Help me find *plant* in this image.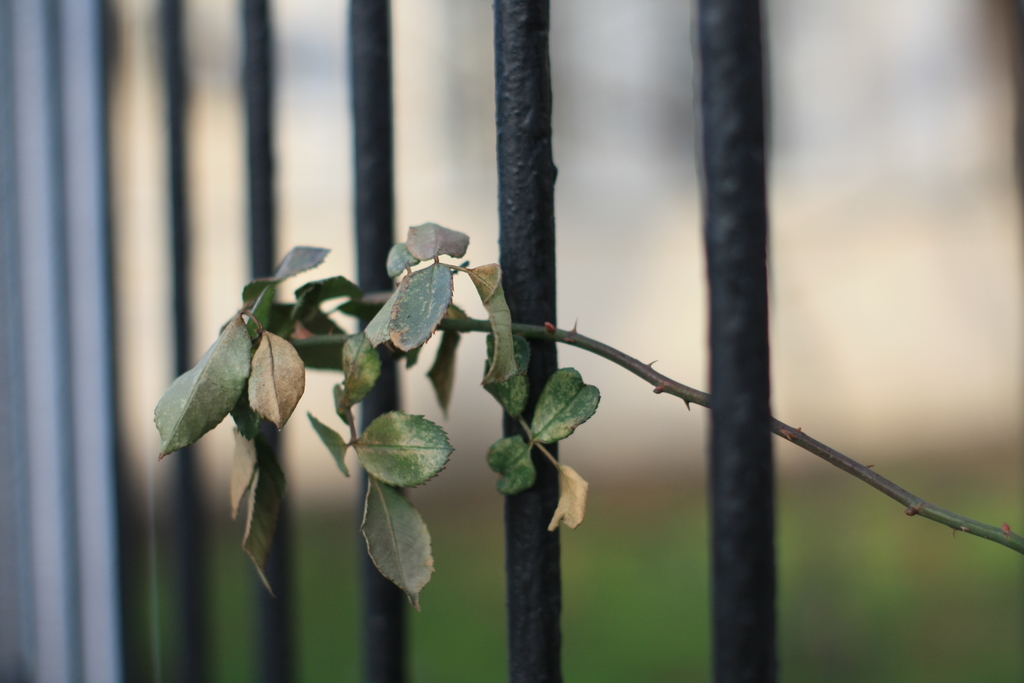
Found it: <box>148,210,1023,613</box>.
